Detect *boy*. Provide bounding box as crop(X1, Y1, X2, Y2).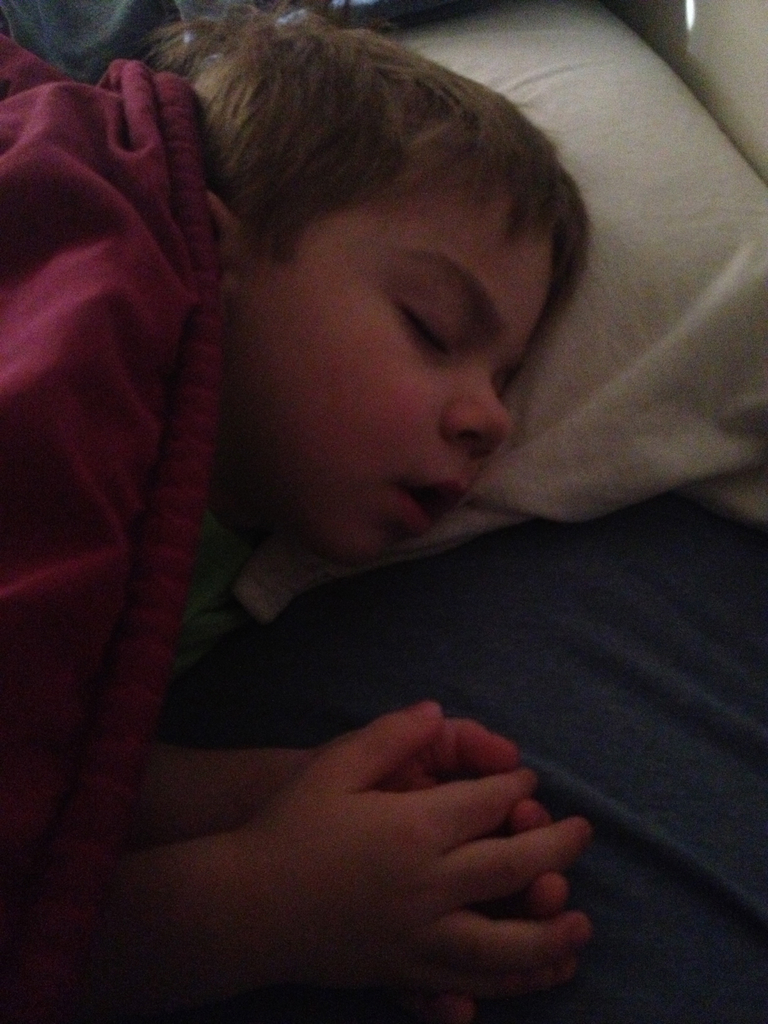
crop(16, 46, 697, 977).
